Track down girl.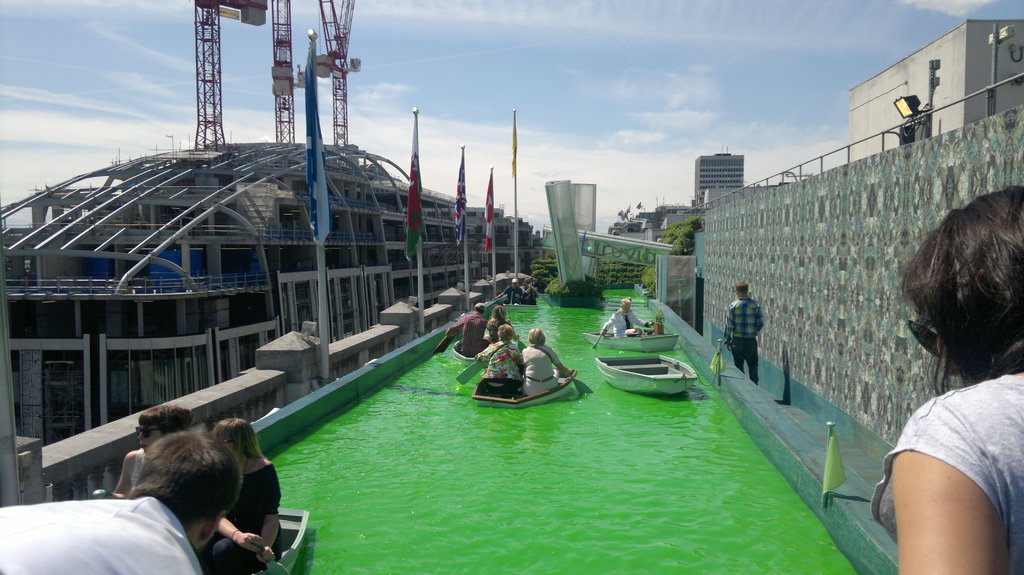
Tracked to 482 301 517 345.
